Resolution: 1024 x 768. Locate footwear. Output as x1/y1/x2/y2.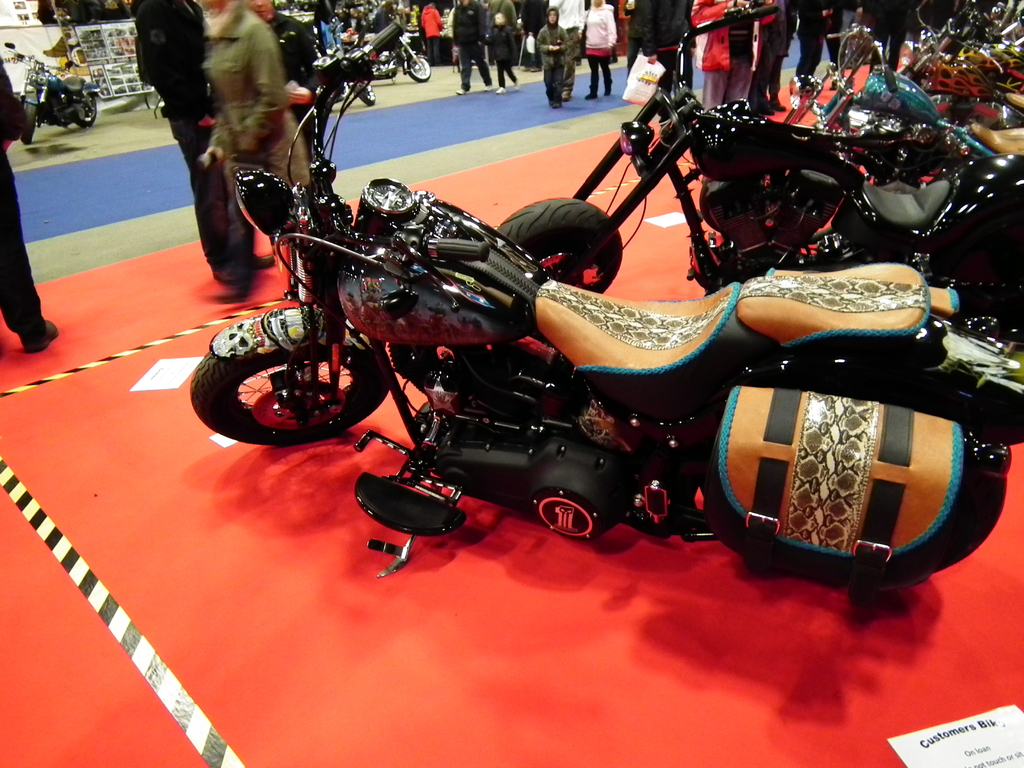
761/106/772/114.
